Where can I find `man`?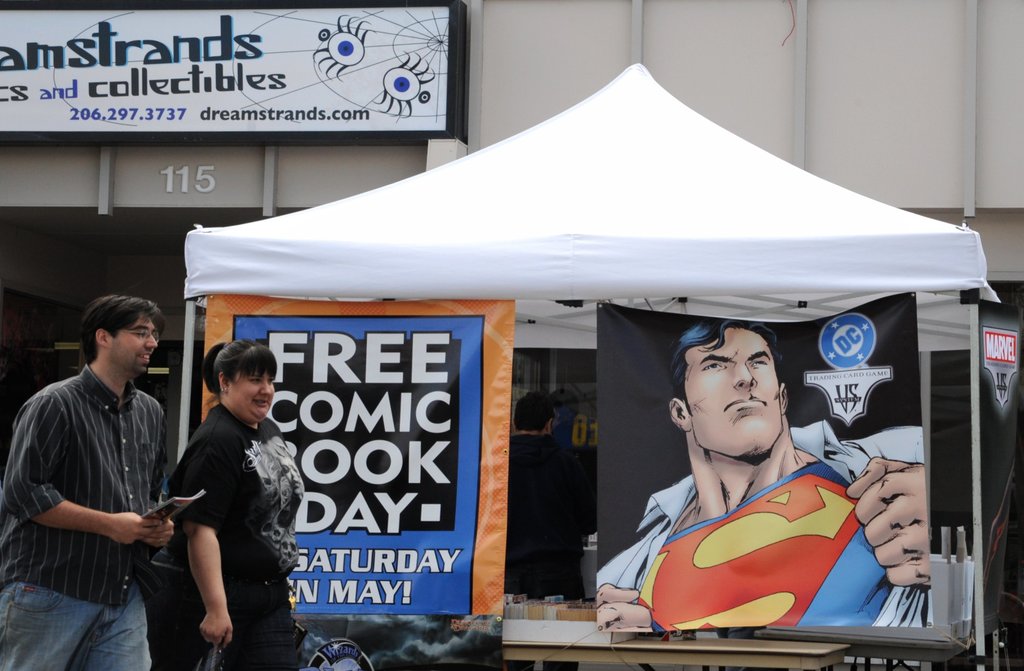
You can find it at (left=587, top=313, right=945, bottom=644).
